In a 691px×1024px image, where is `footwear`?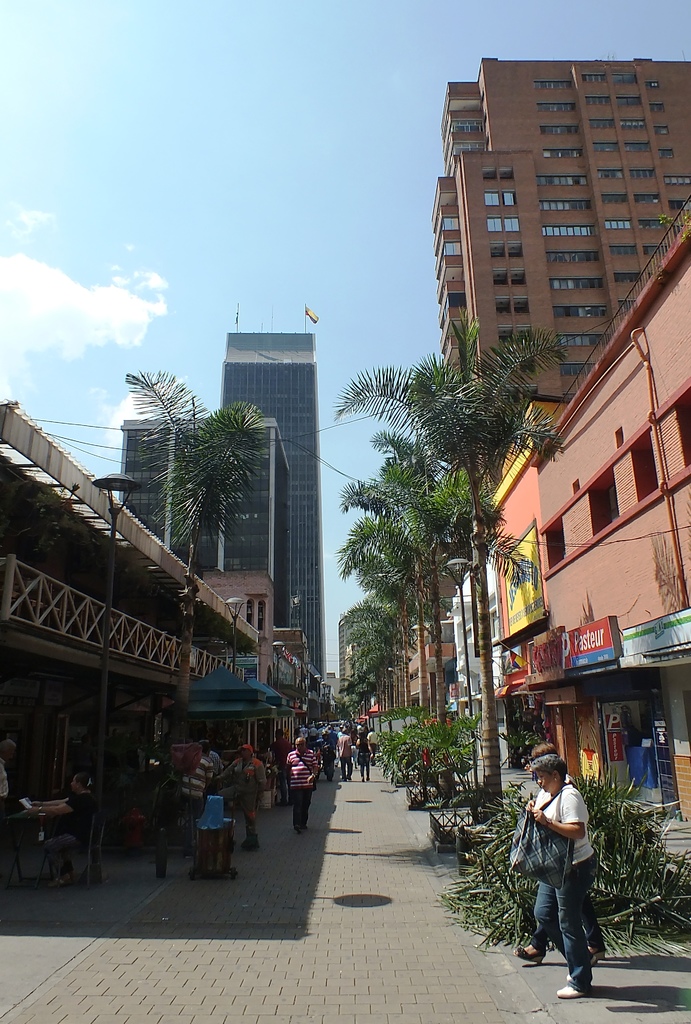
left=515, top=946, right=546, bottom=965.
